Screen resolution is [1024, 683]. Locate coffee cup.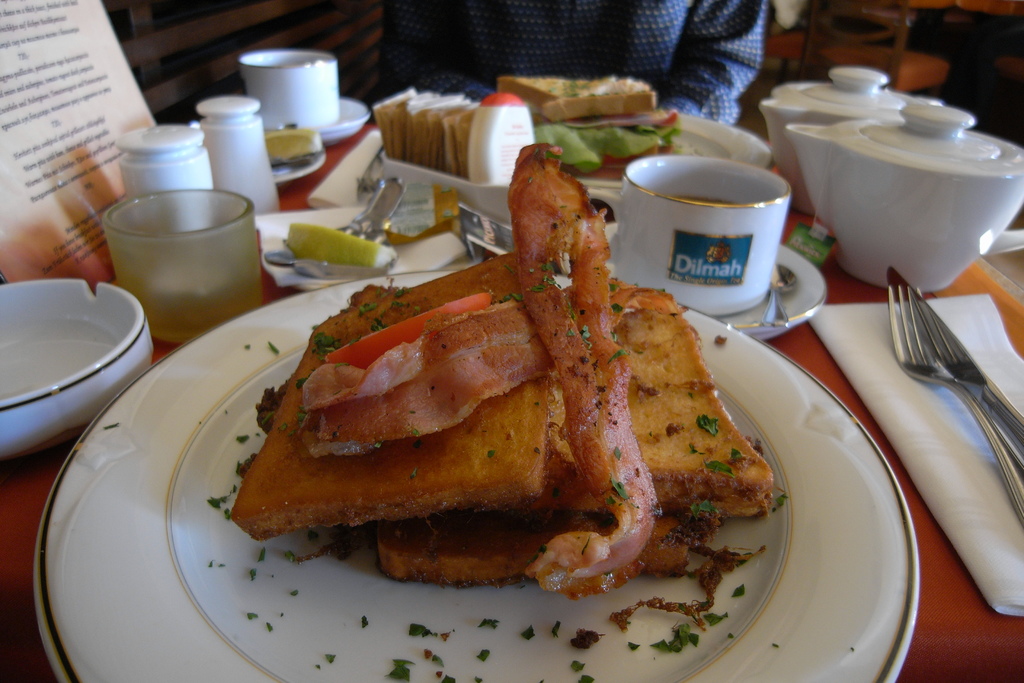
[x1=611, y1=154, x2=789, y2=320].
